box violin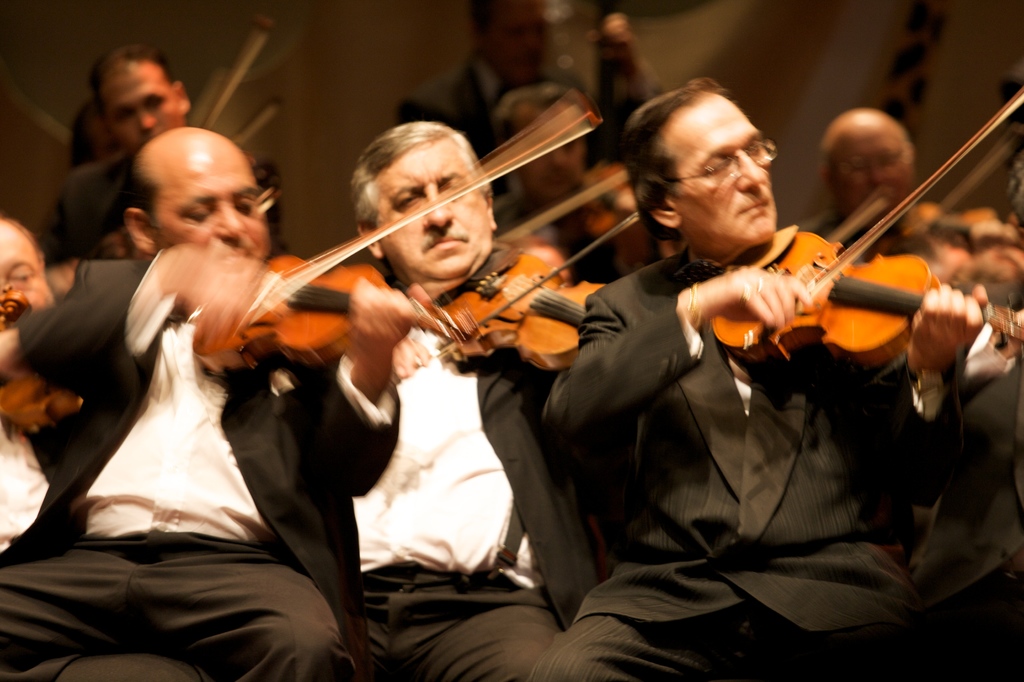
{"x1": 438, "y1": 210, "x2": 634, "y2": 377}
